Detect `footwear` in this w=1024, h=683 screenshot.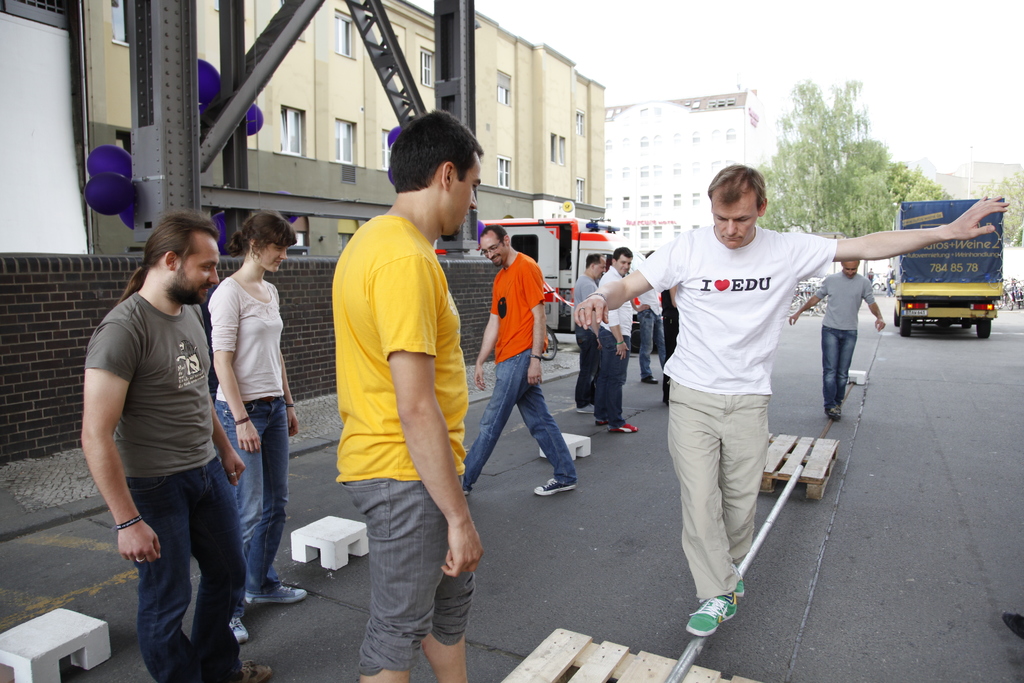
Detection: bbox=(606, 420, 639, 432).
